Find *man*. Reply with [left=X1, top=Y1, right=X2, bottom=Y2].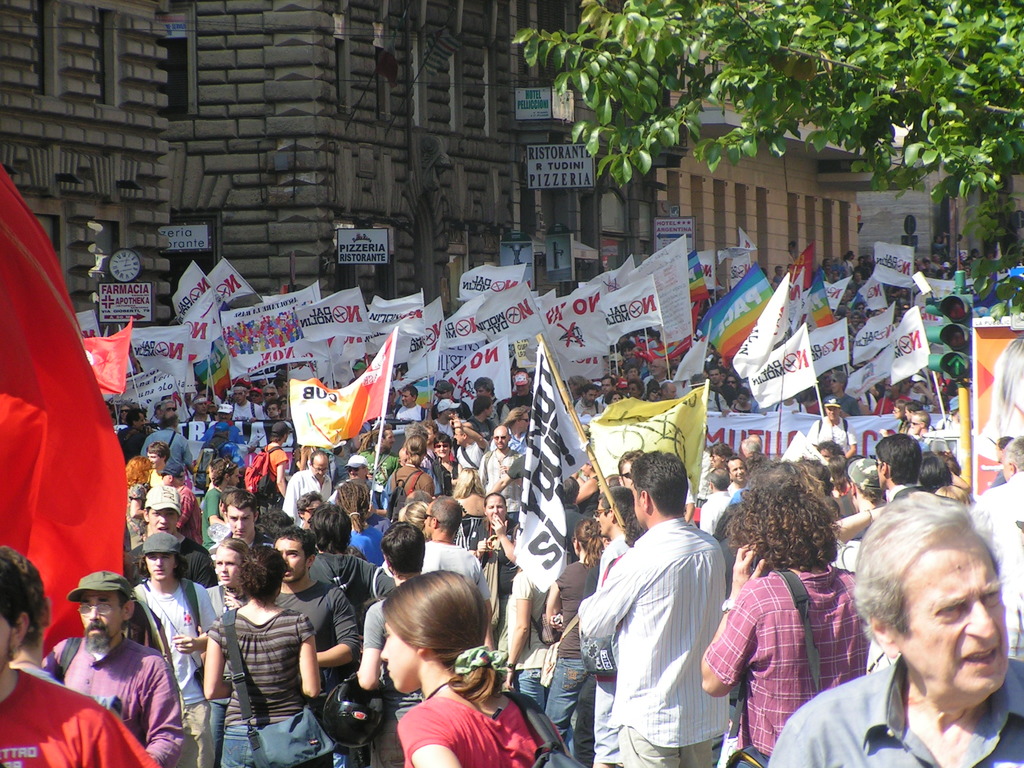
[left=147, top=439, right=170, bottom=487].
